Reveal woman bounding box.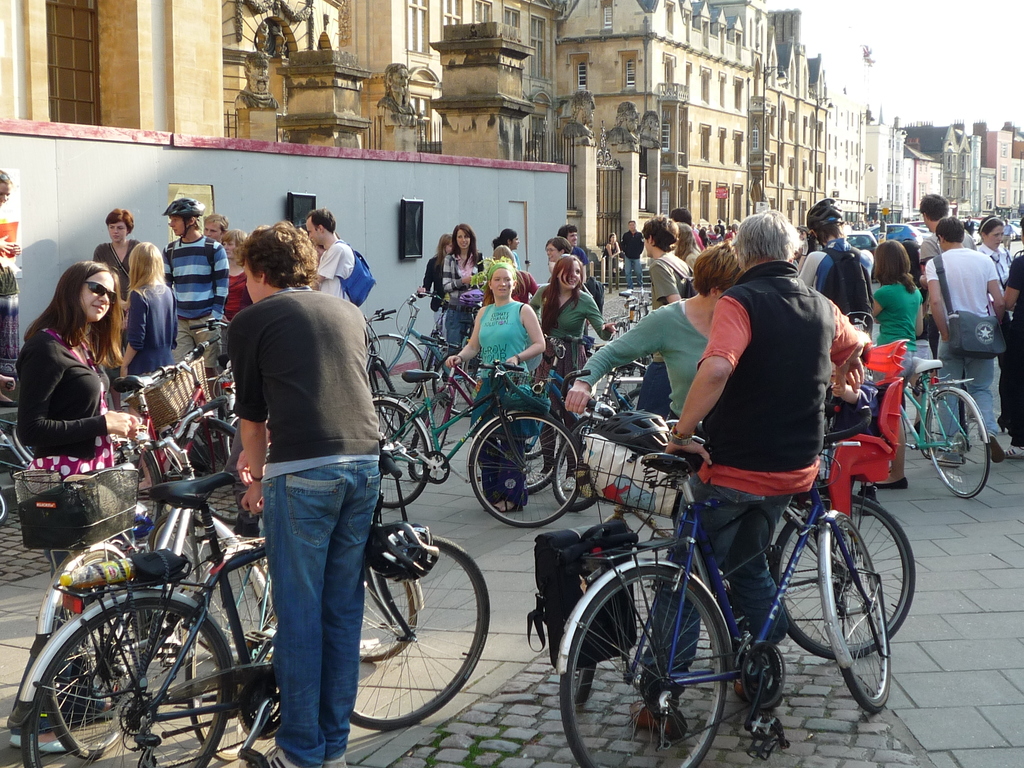
Revealed: BBox(979, 214, 1017, 296).
